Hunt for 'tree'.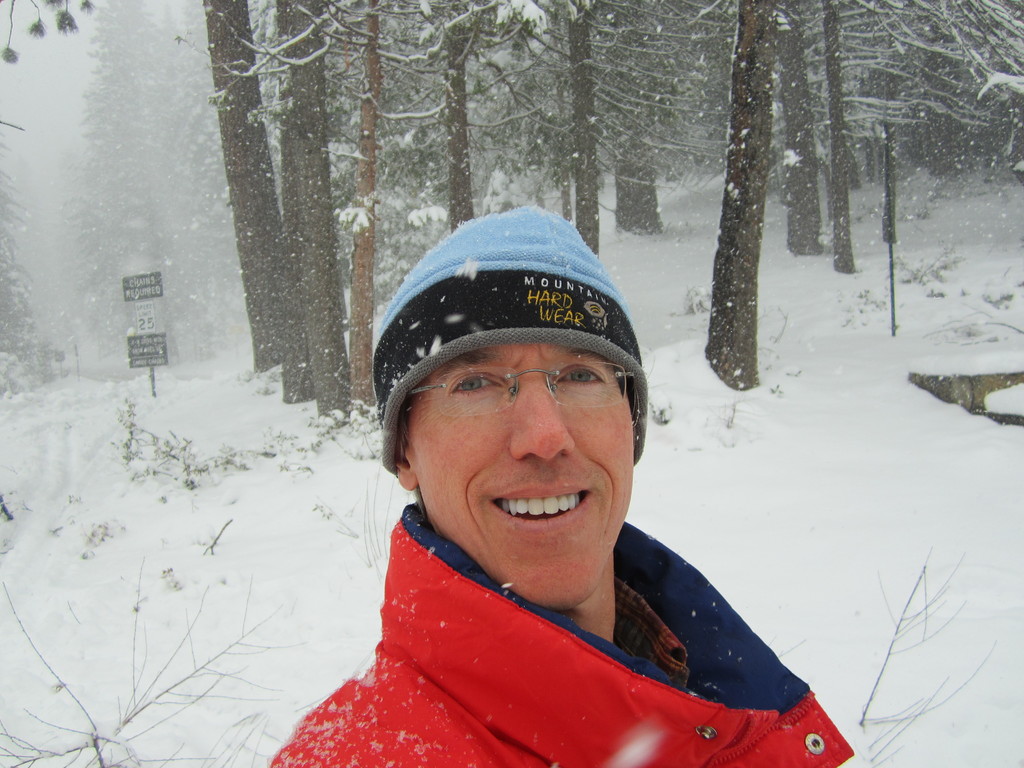
Hunted down at BBox(0, 0, 99, 64).
